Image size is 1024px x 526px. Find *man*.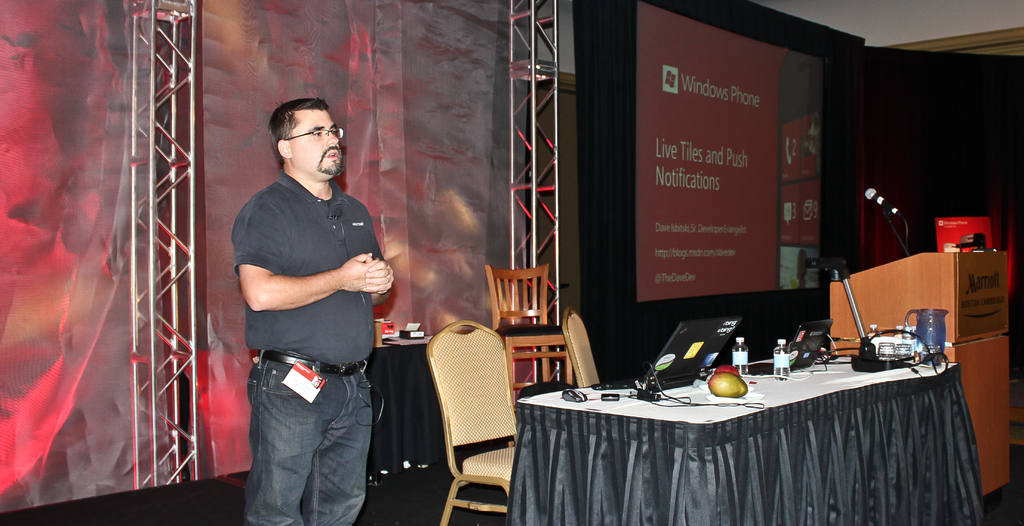
bbox(226, 67, 388, 525).
